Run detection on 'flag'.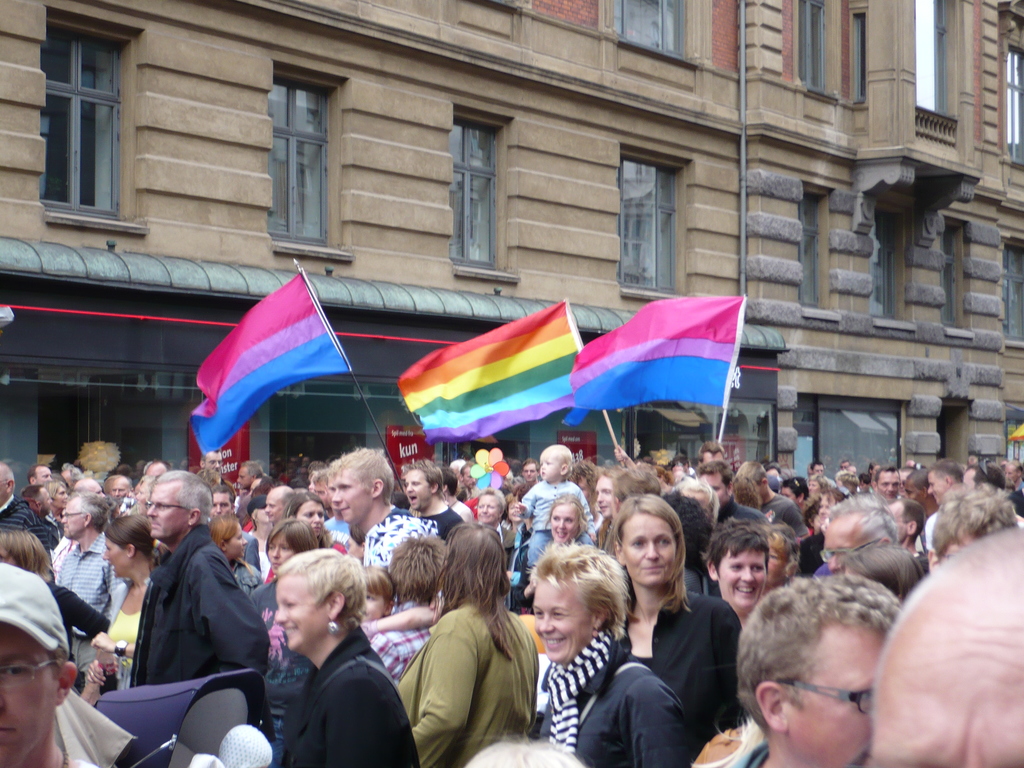
Result: BBox(396, 302, 594, 445).
